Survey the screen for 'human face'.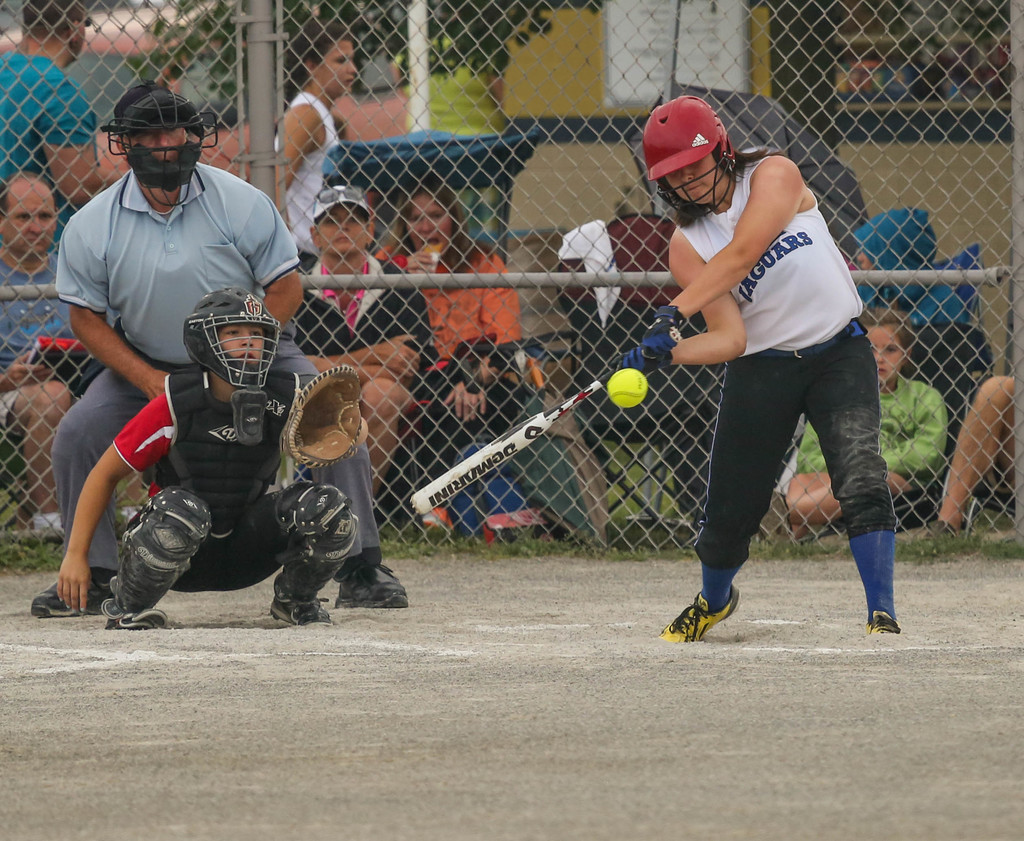
Survey found: 72 1 85 61.
